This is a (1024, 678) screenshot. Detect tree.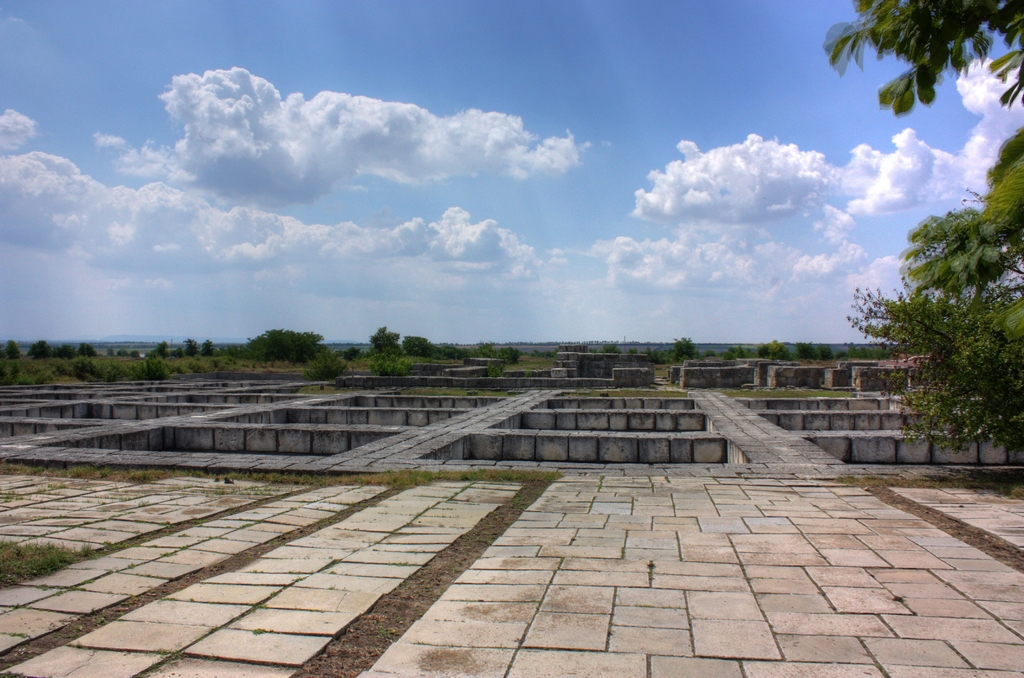
left=76, top=339, right=98, bottom=355.
